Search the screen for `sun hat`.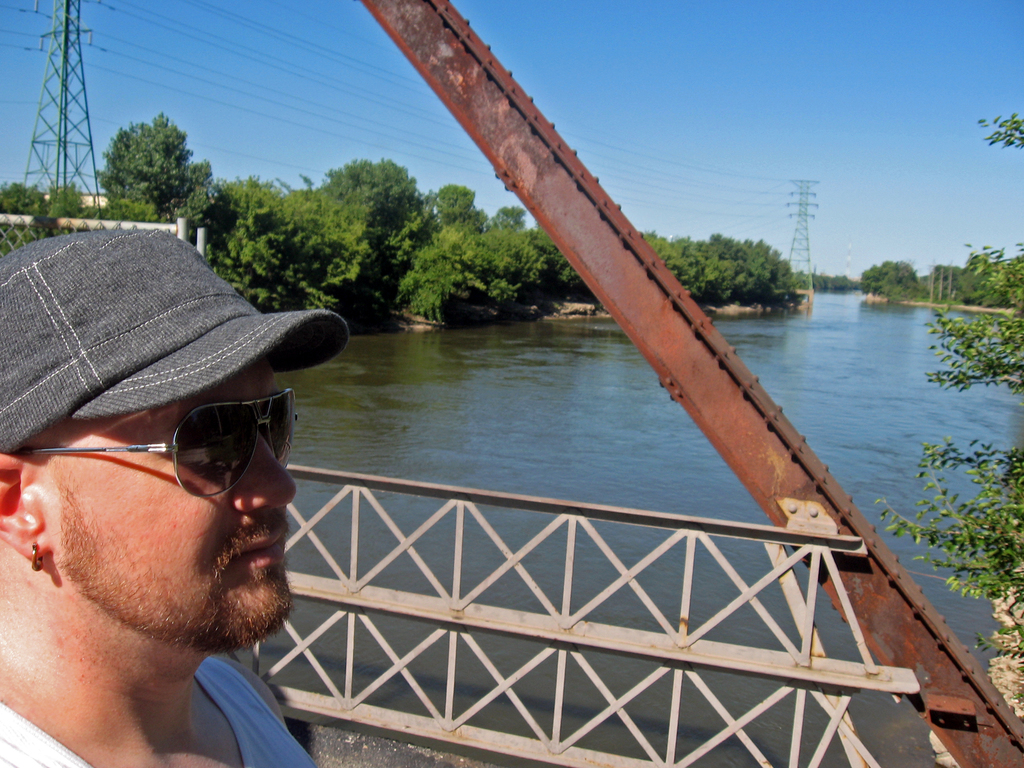
Found at (0, 224, 349, 450).
